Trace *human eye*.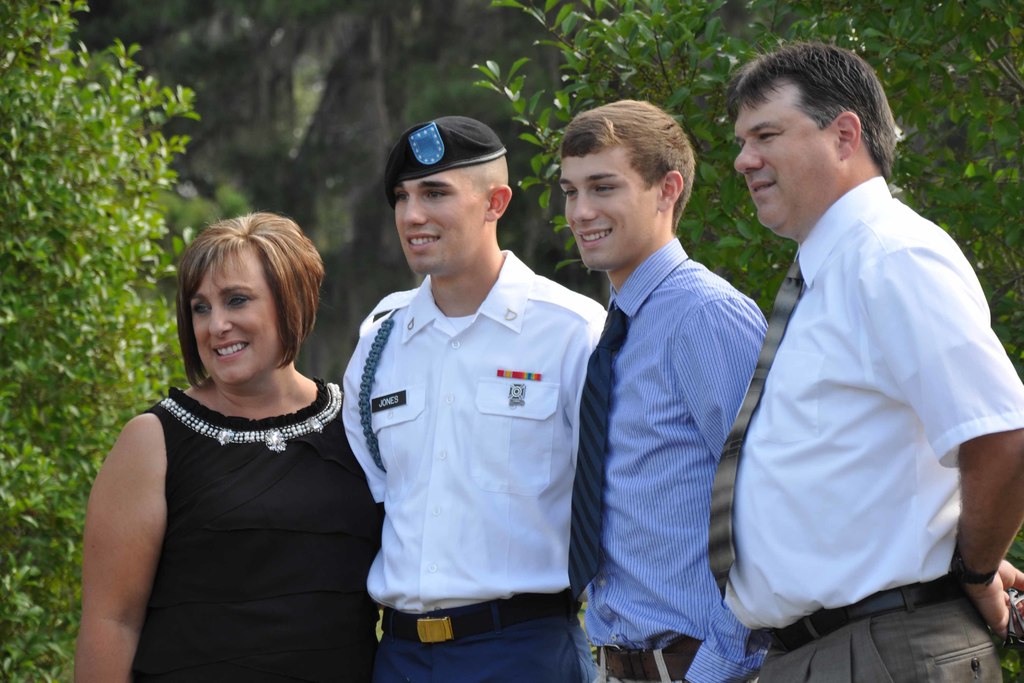
Traced to left=232, top=292, right=256, bottom=309.
